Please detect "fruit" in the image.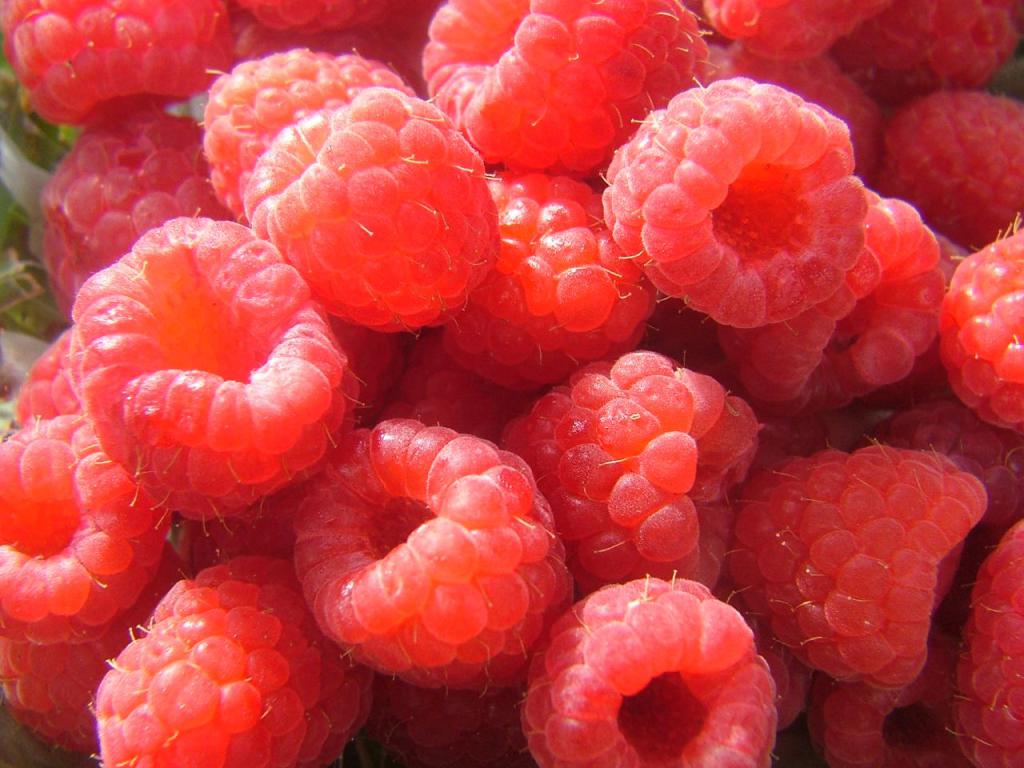
Rect(213, 62, 510, 350).
